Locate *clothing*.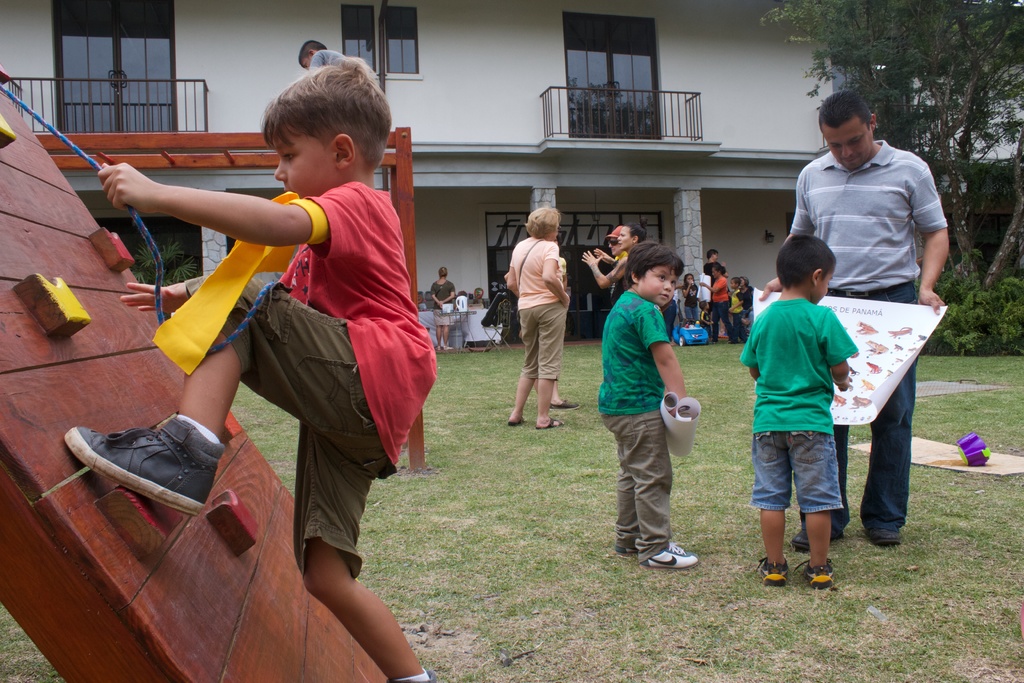
Bounding box: 700:313:710:335.
